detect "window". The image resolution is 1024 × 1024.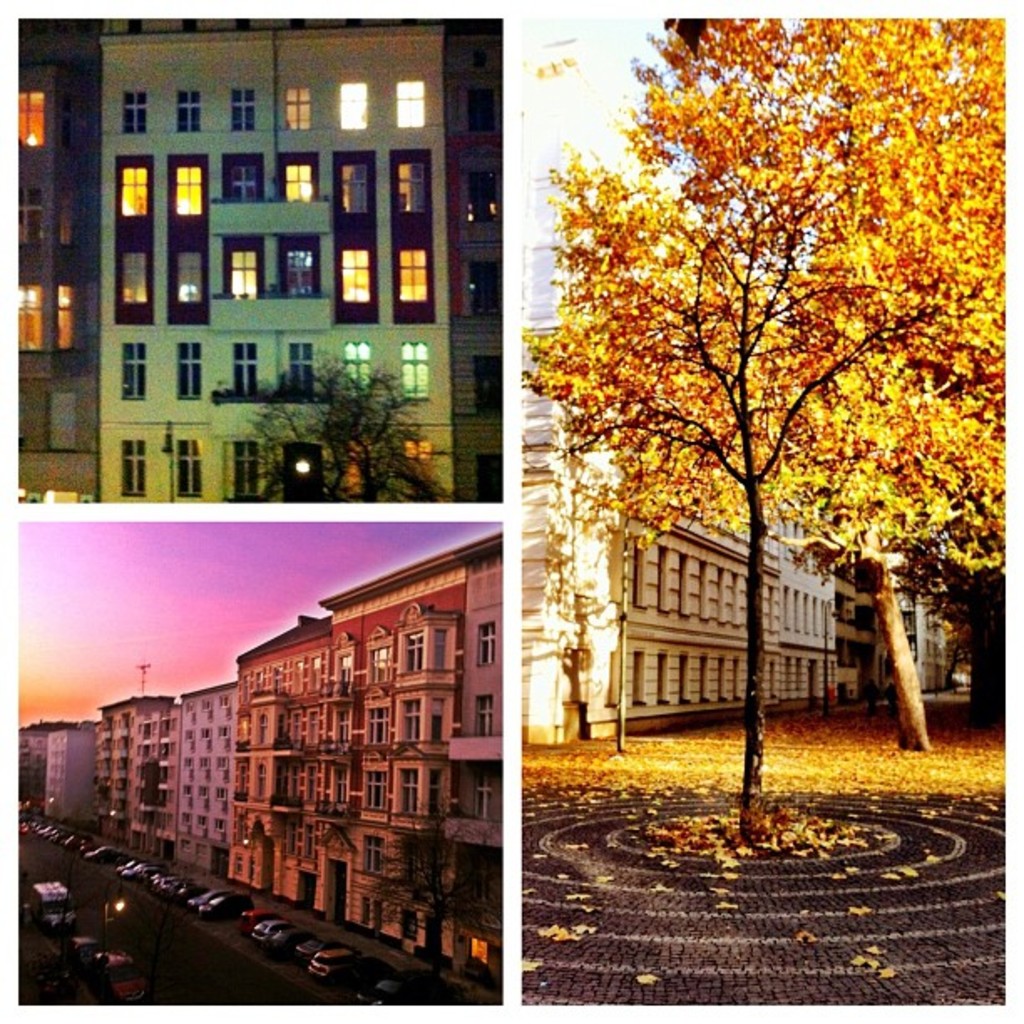
left=336, top=338, right=375, bottom=393.
